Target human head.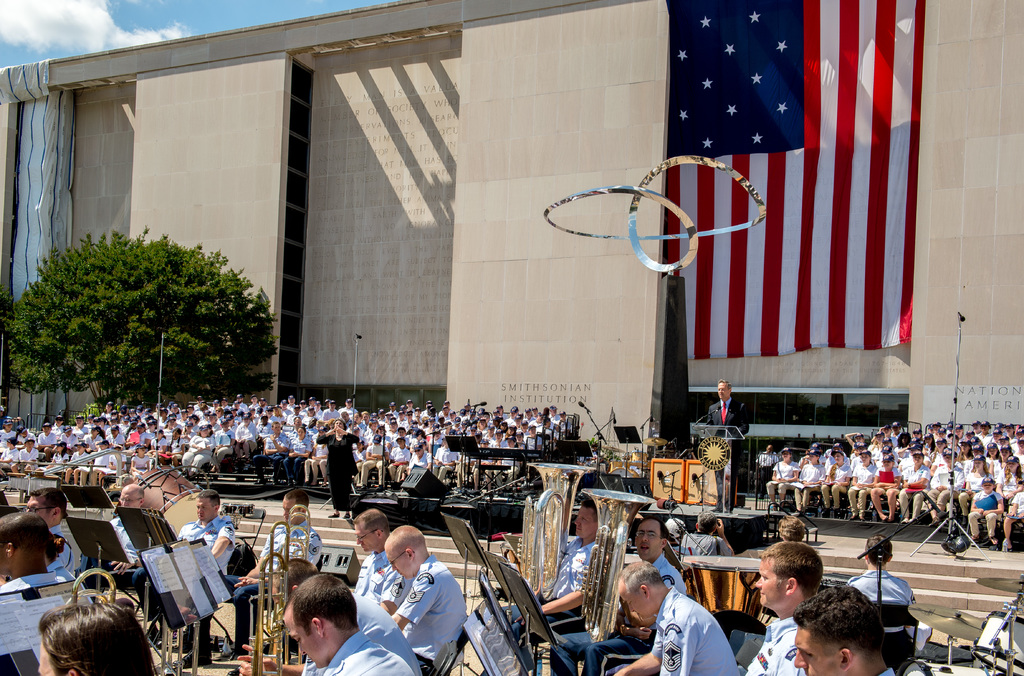
Target region: rect(860, 533, 892, 570).
